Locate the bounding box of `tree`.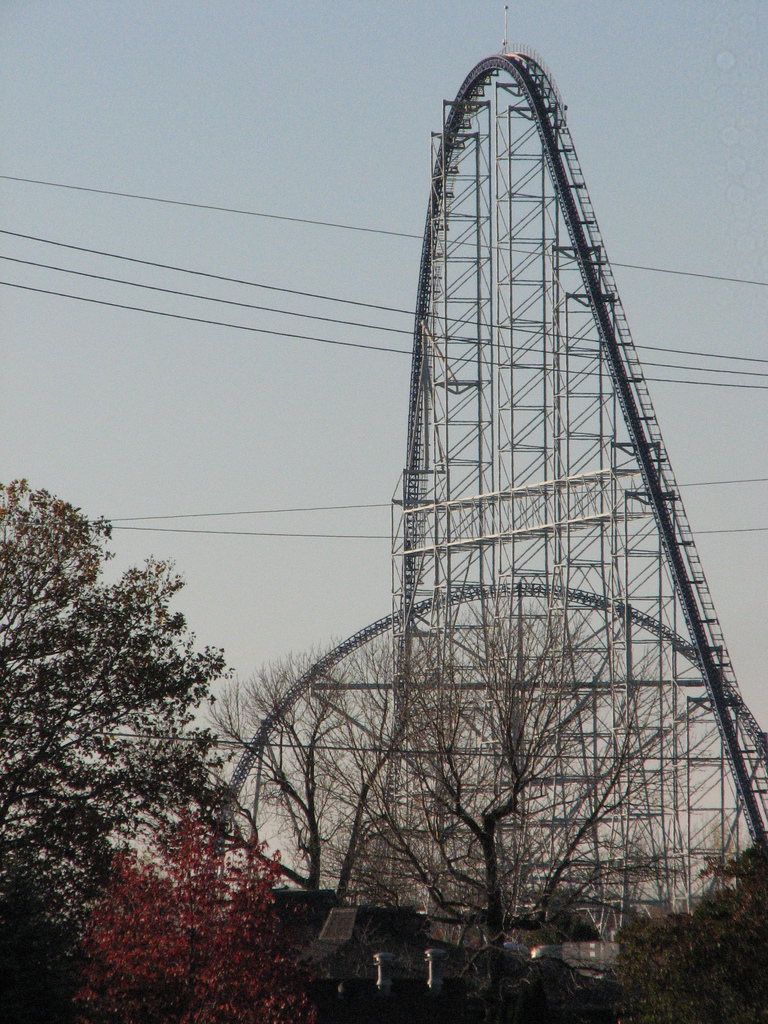
Bounding box: {"x1": 607, "y1": 822, "x2": 767, "y2": 1022}.
